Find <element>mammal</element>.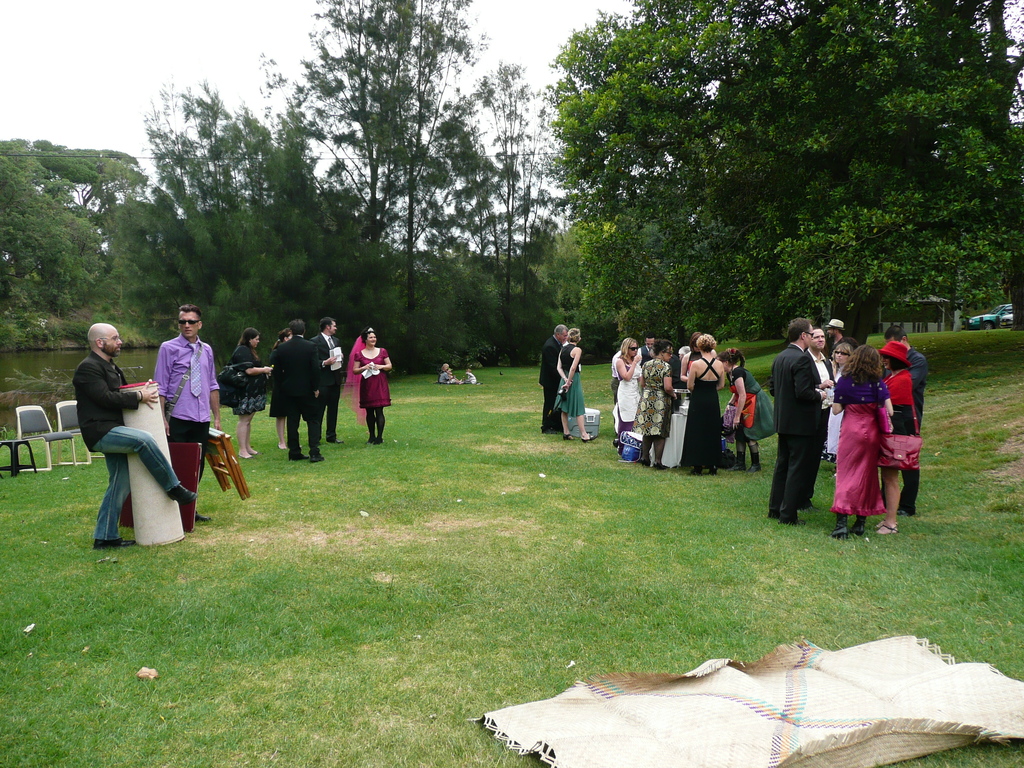
BBox(680, 342, 687, 358).
